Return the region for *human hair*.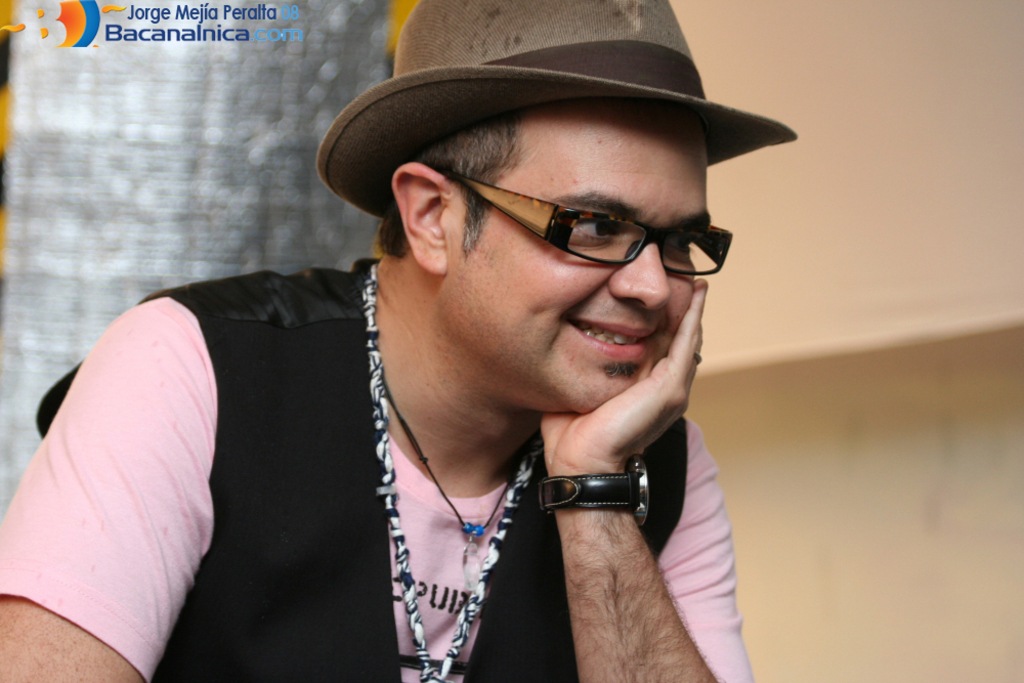
<bbox>369, 106, 528, 258</bbox>.
